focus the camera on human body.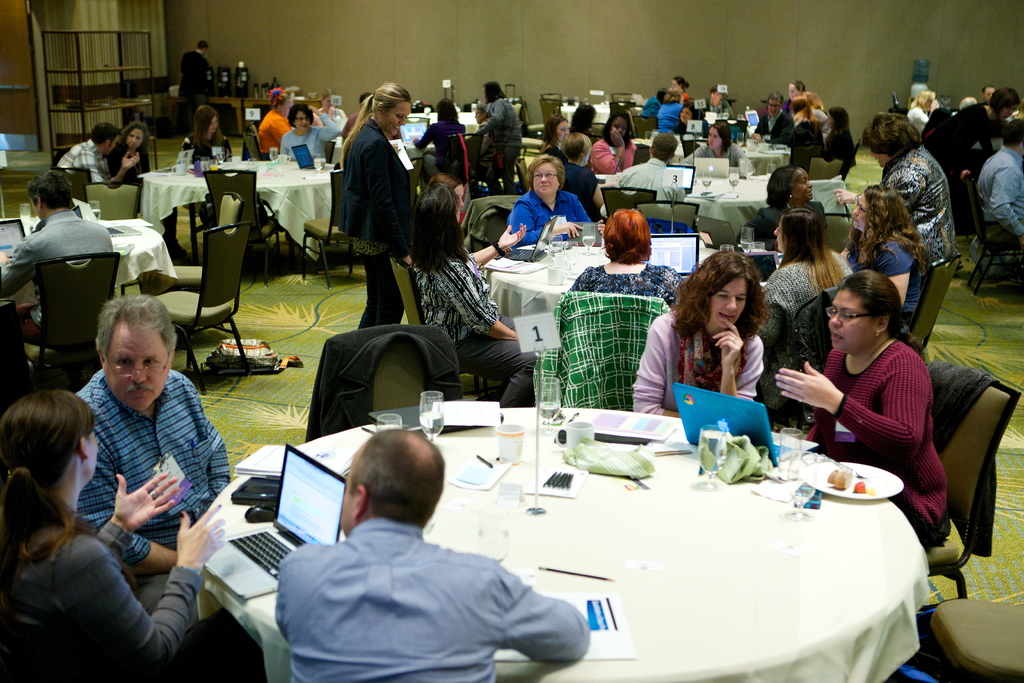
Focus region: Rect(838, 229, 924, 317).
